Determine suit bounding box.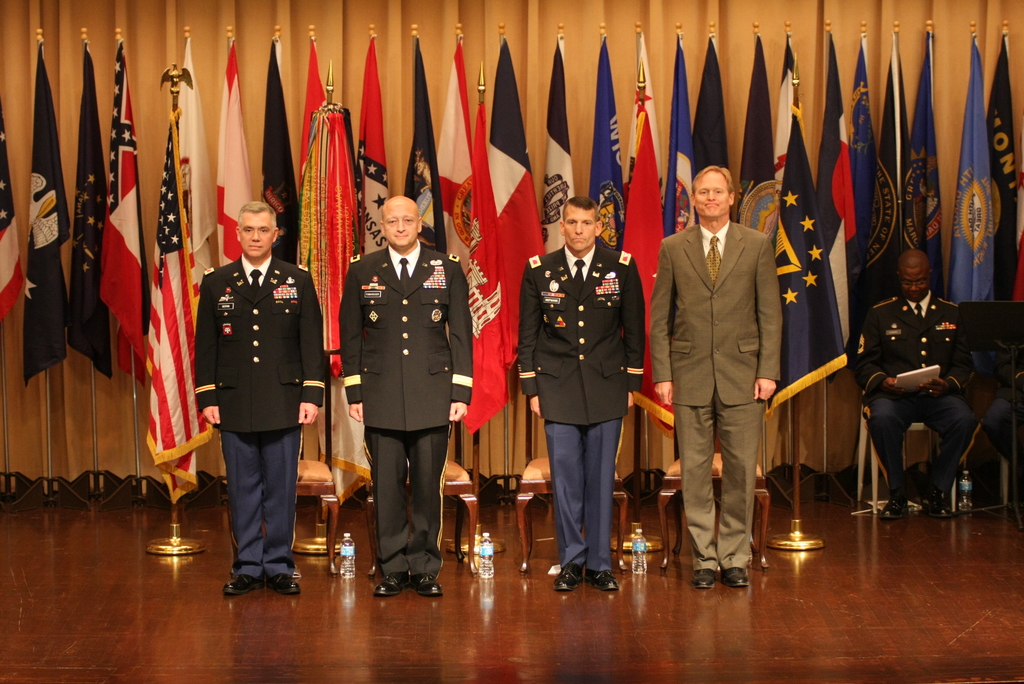
Determined: pyautogui.locateOnScreen(519, 241, 646, 571).
